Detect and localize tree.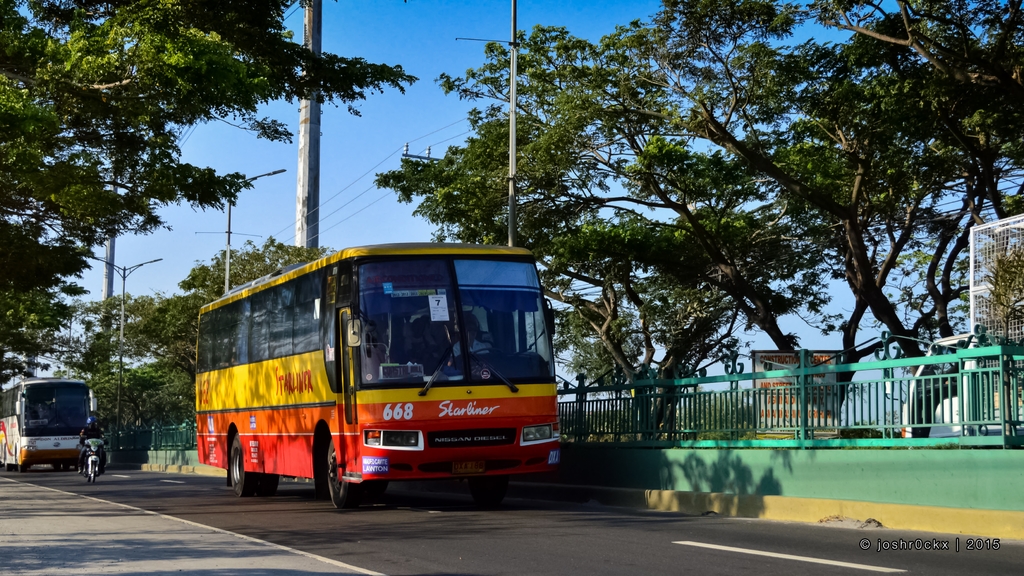
Localized at pyautogui.locateOnScreen(72, 228, 329, 450).
